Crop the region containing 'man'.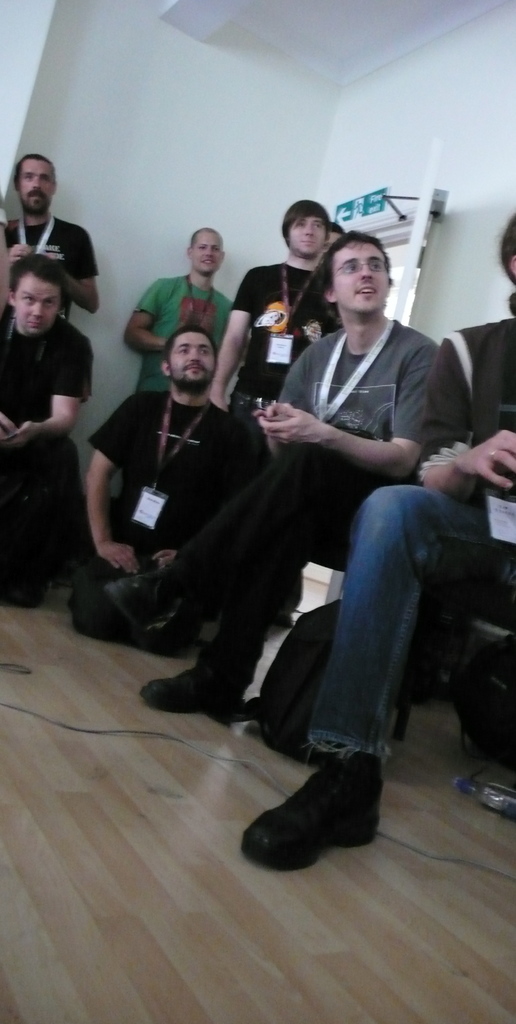
Crop region: [left=0, top=154, right=100, bottom=321].
